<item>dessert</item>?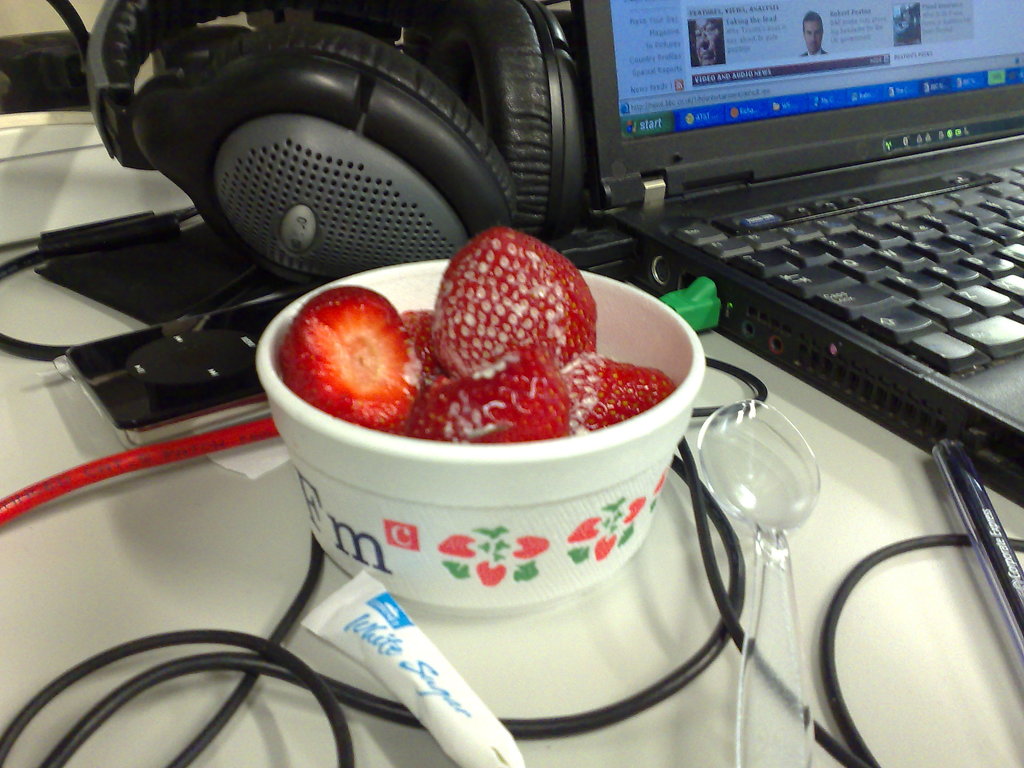
[300, 239, 669, 568]
